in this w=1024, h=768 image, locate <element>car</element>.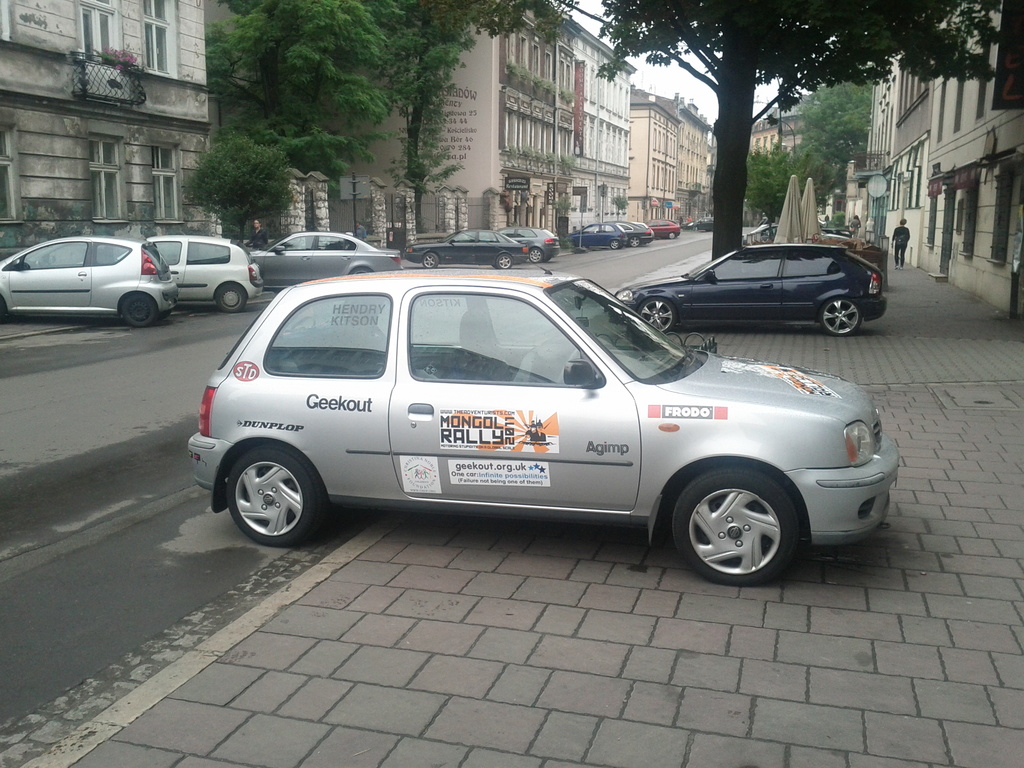
Bounding box: detection(499, 225, 563, 262).
